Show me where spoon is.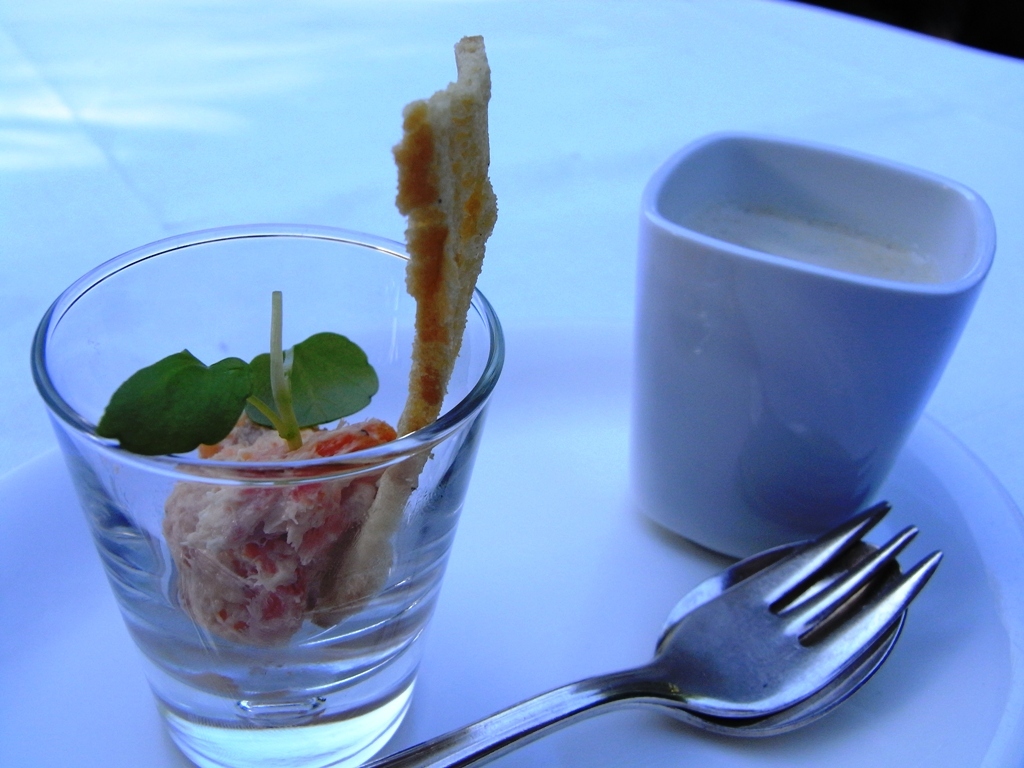
spoon is at x1=441 y1=541 x2=907 y2=767.
